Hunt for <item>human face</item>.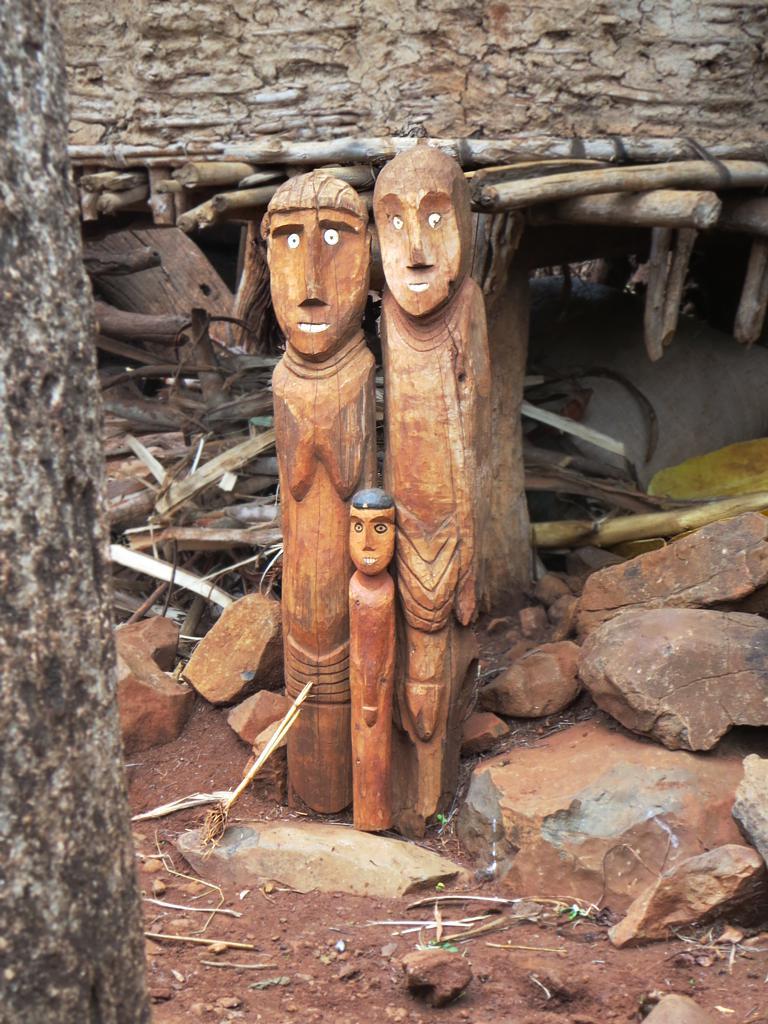
Hunted down at bbox(373, 187, 461, 322).
